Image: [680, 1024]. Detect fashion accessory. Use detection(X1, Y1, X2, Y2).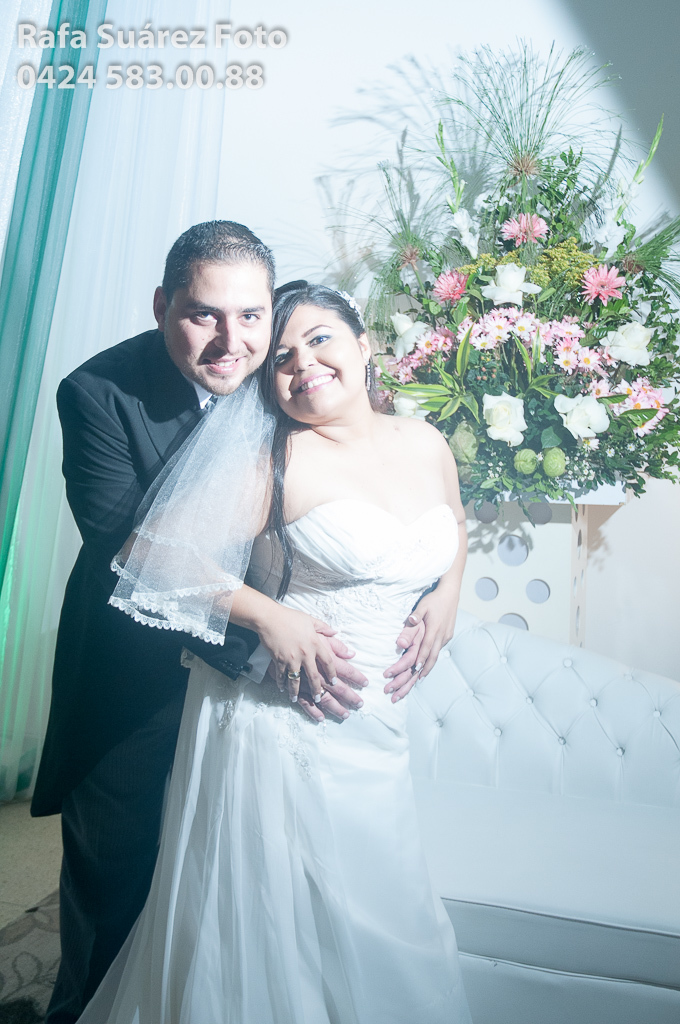
detection(310, 686, 328, 707).
